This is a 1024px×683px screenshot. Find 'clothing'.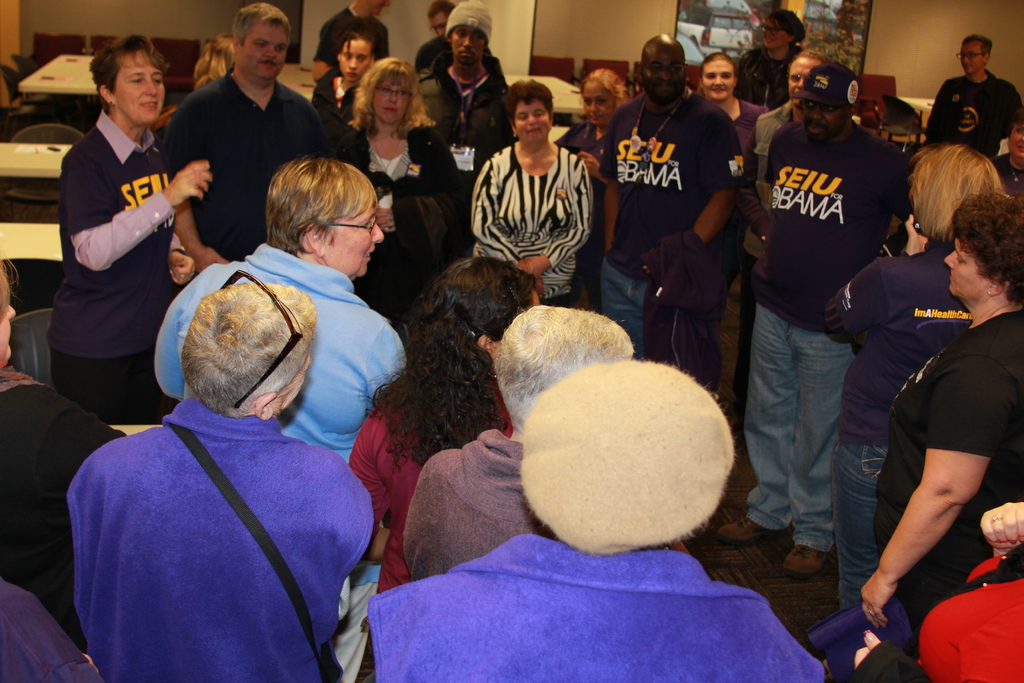
Bounding box: l=40, t=82, r=191, b=413.
